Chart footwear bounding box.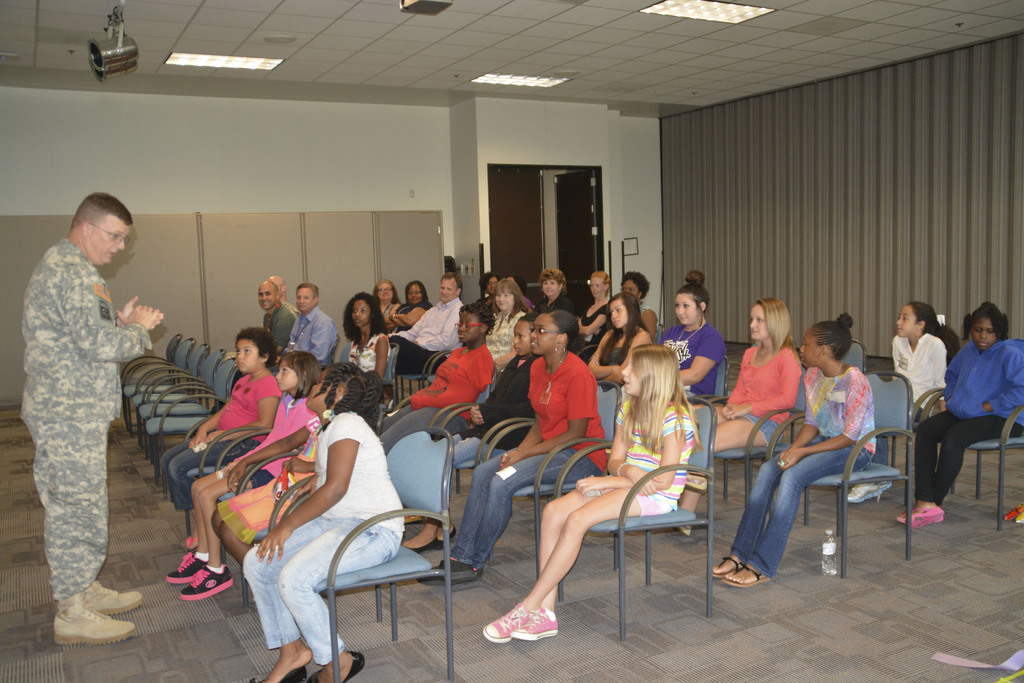
Charted: [908, 506, 945, 529].
